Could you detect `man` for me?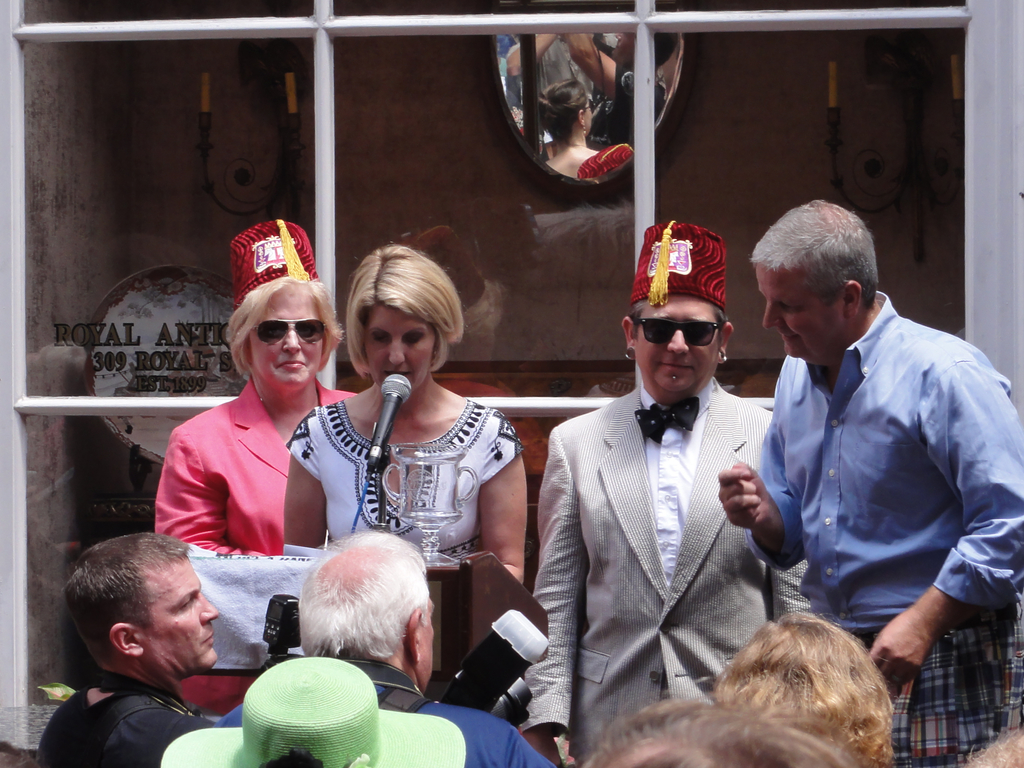
Detection result: (left=35, top=526, right=221, bottom=767).
